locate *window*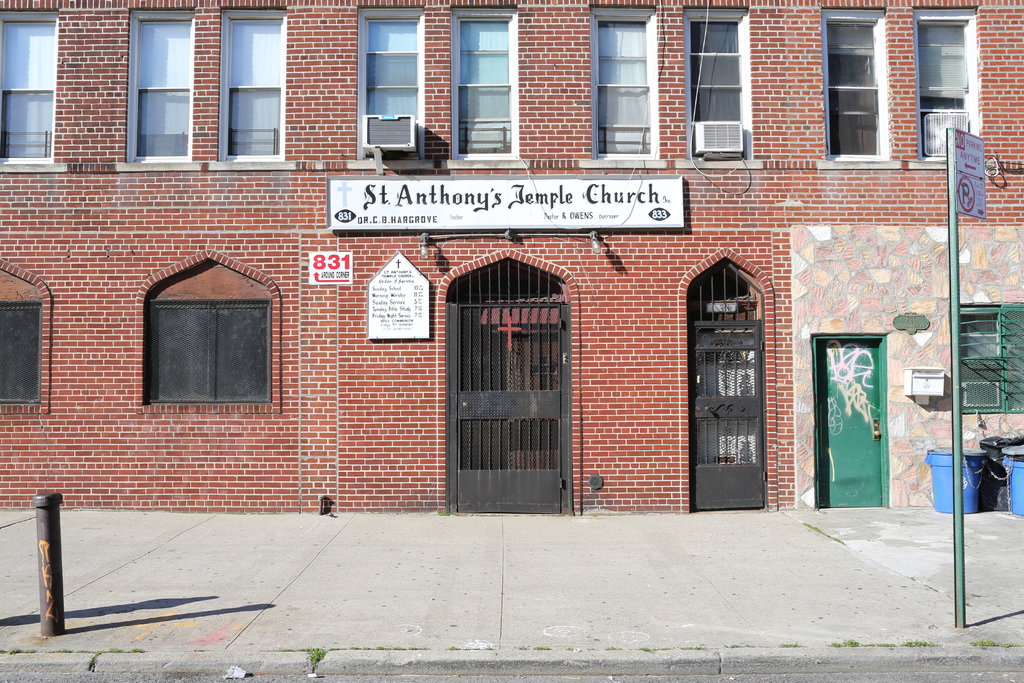
bbox=(129, 7, 192, 163)
